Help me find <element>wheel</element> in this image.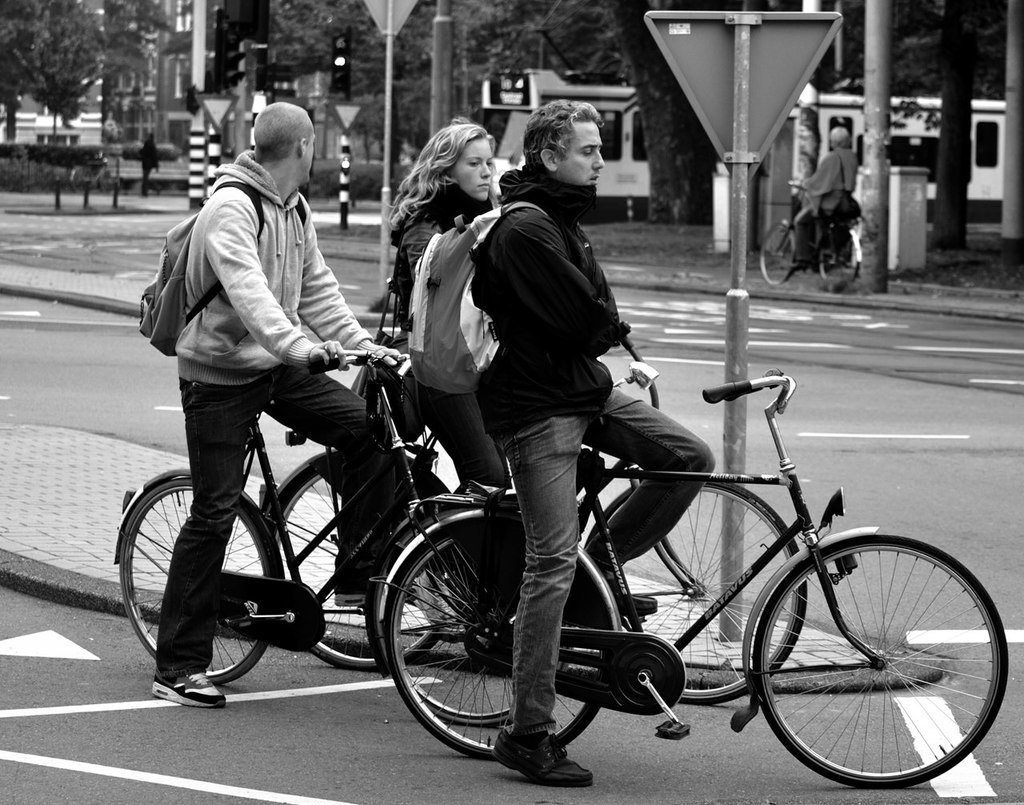
Found it: <bbox>756, 218, 799, 286</bbox>.
